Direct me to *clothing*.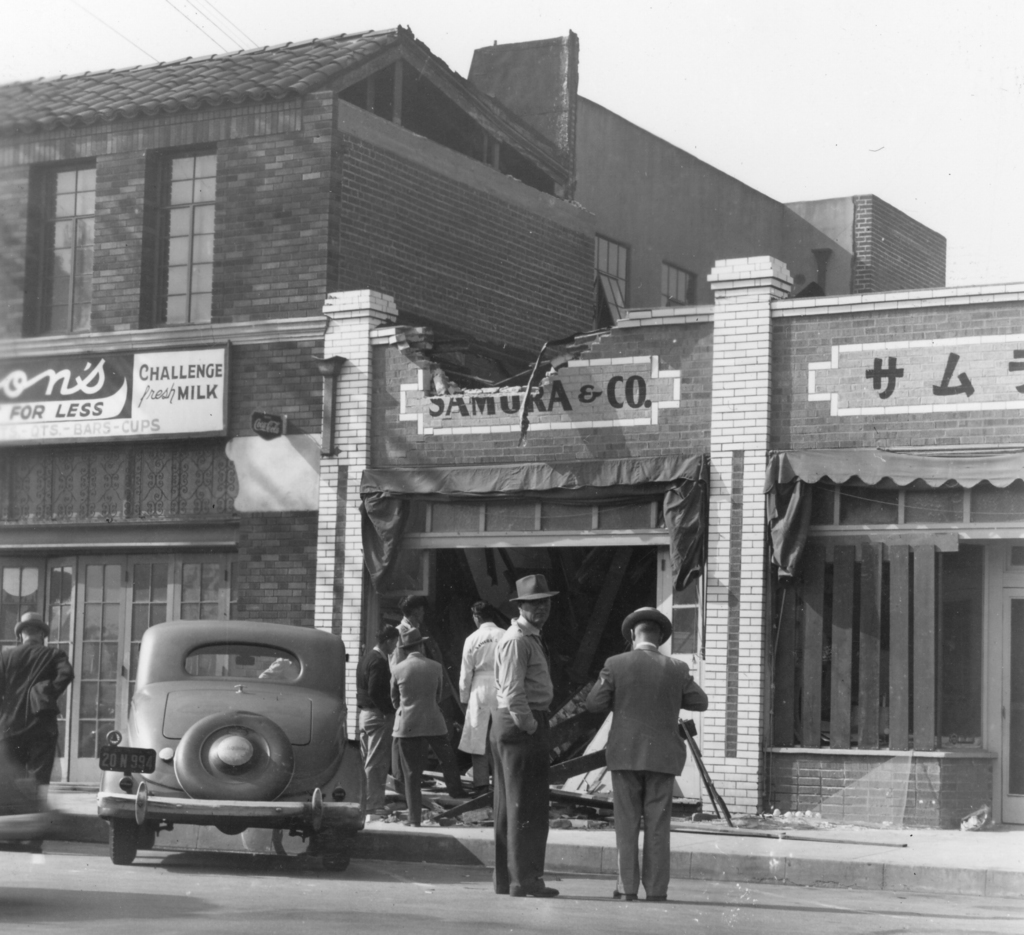
Direction: [left=396, top=621, right=415, bottom=656].
